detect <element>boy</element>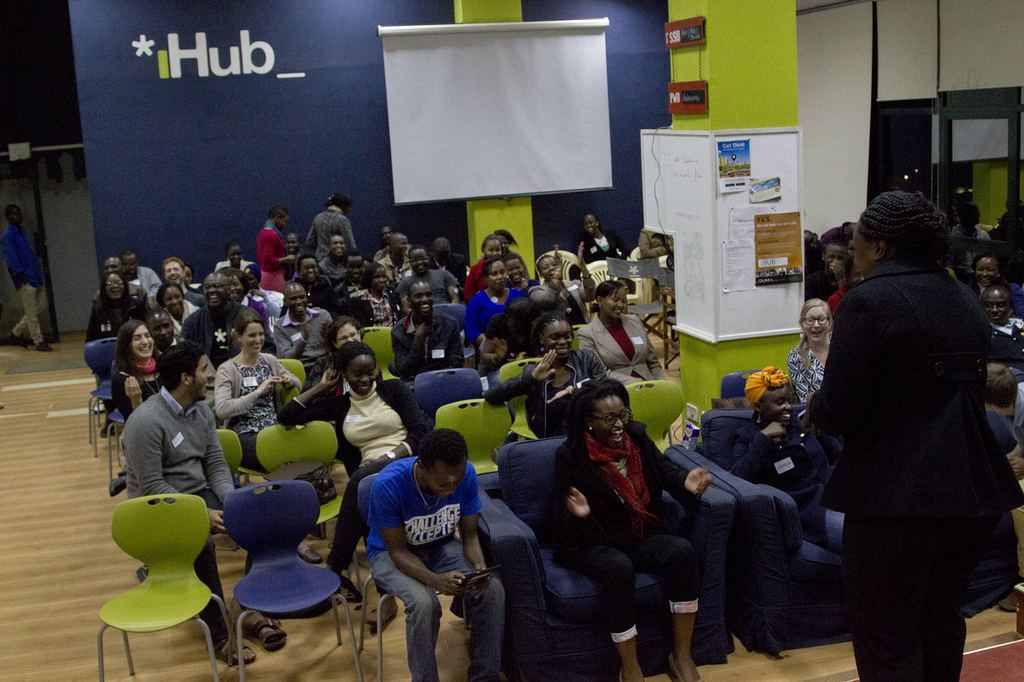
l=319, t=234, r=346, b=281
